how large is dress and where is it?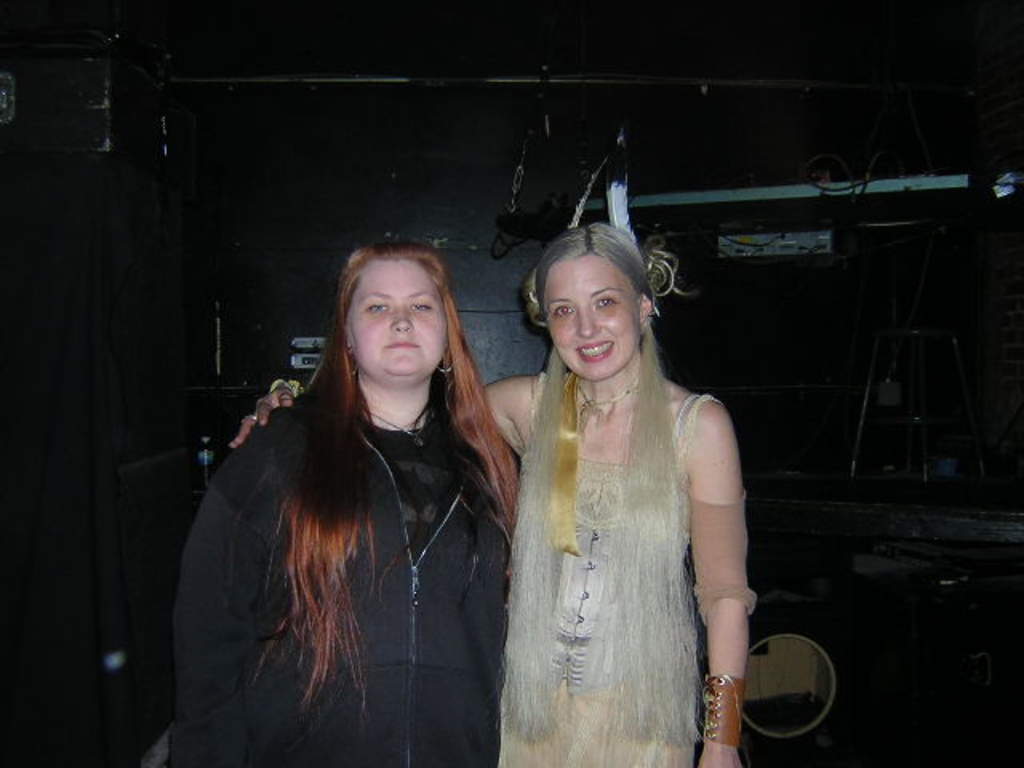
Bounding box: 152:378:514:766.
